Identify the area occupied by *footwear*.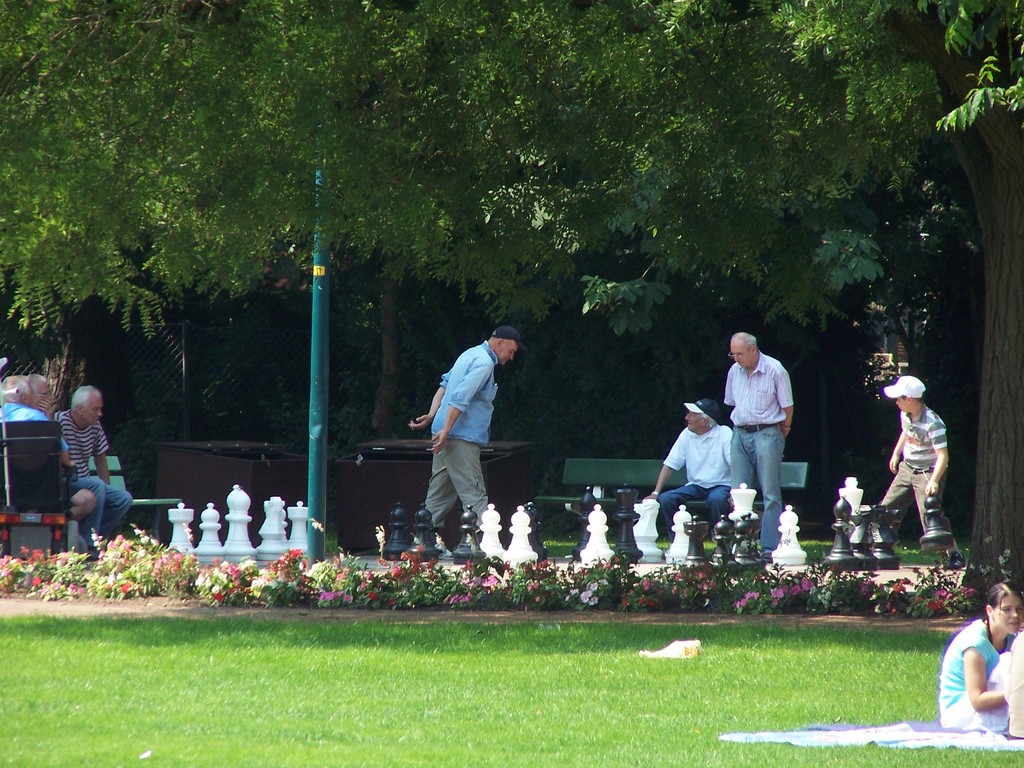
Area: crop(85, 545, 98, 561).
